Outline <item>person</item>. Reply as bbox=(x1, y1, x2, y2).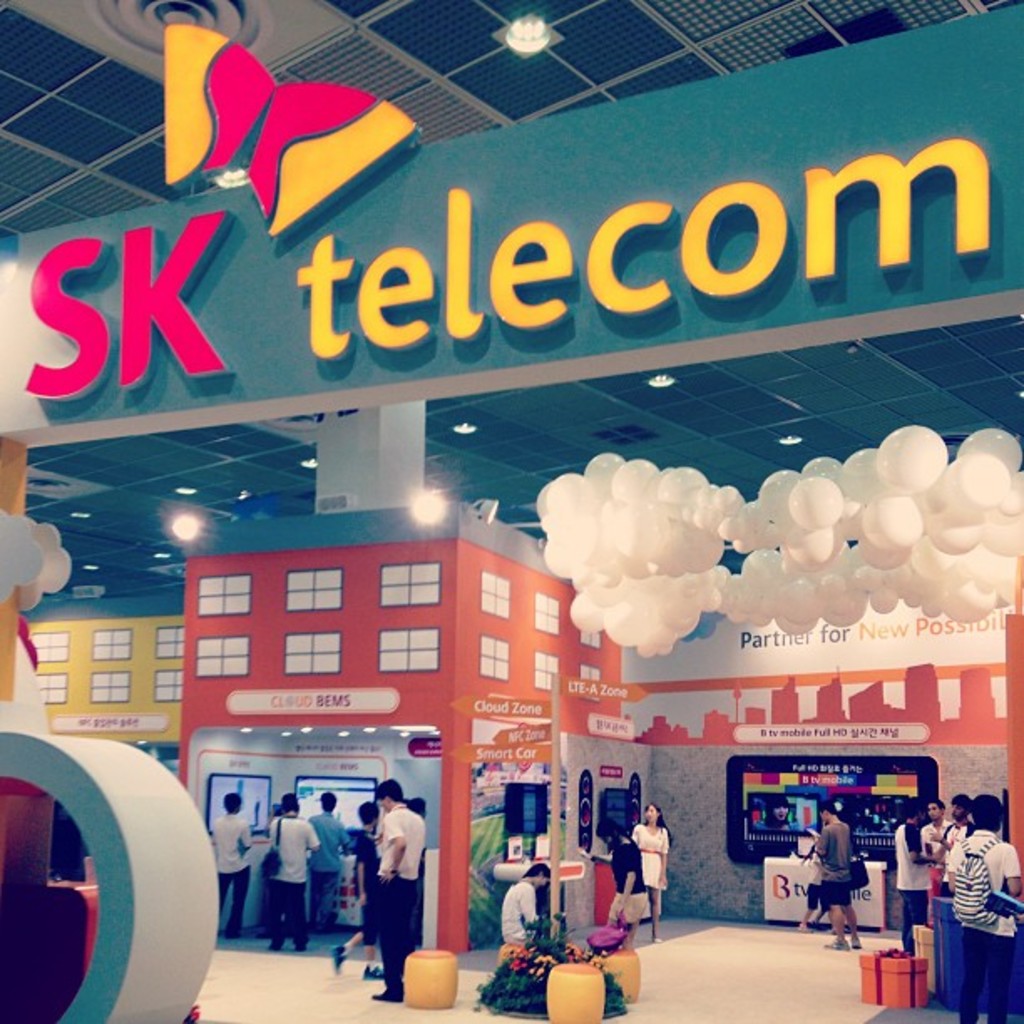
bbox=(499, 857, 571, 960).
